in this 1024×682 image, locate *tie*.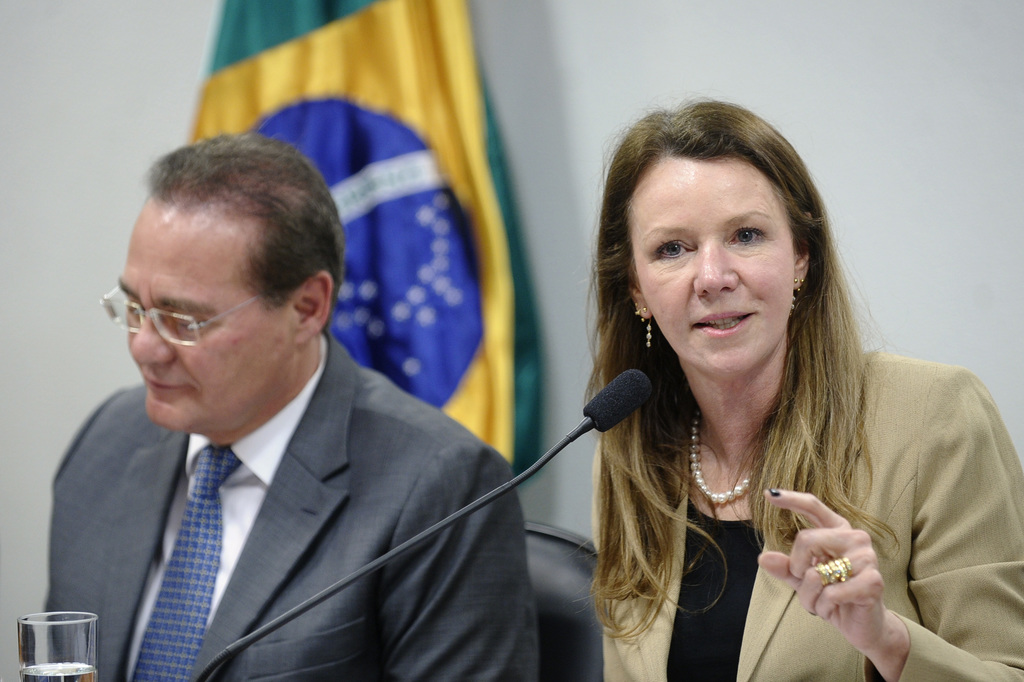
Bounding box: {"left": 136, "top": 433, "right": 250, "bottom": 681}.
